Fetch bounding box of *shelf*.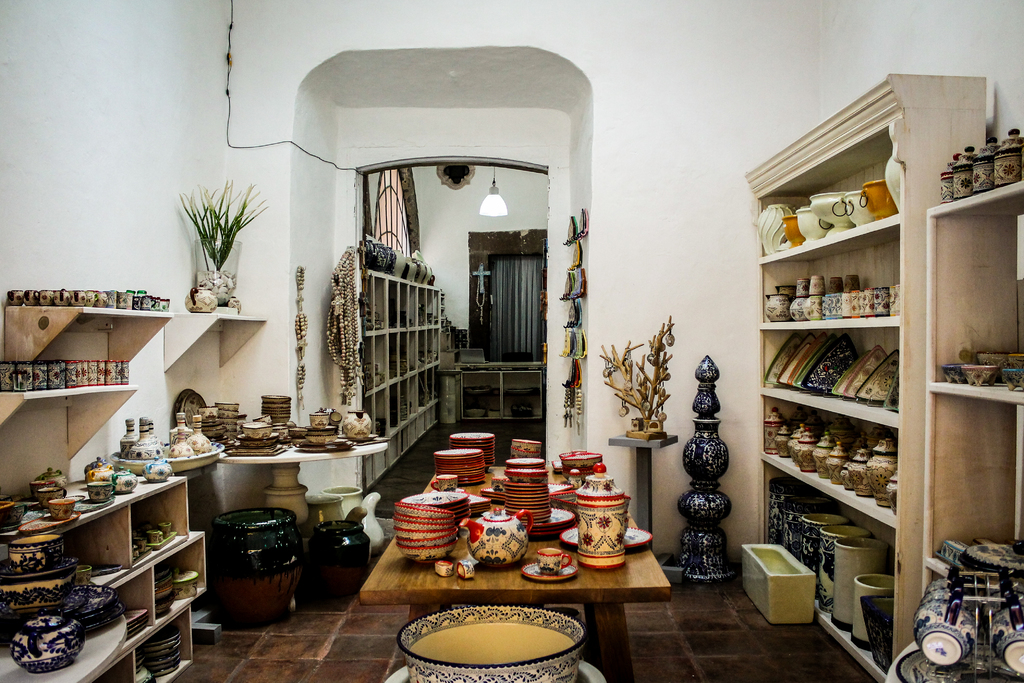
Bbox: rect(138, 598, 189, 682).
